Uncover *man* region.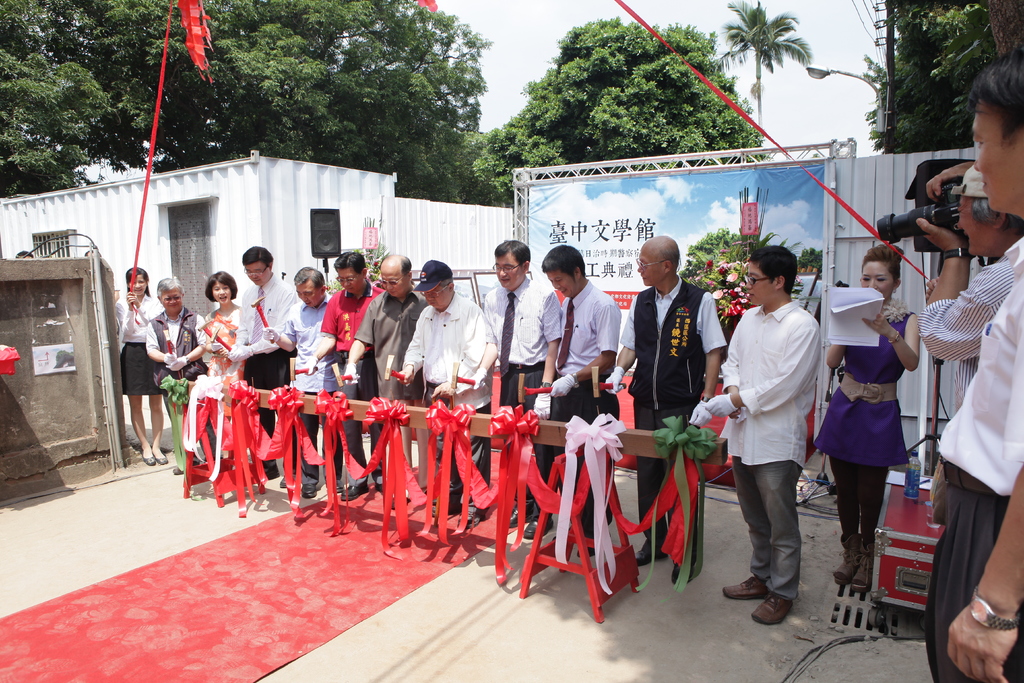
Uncovered: x1=462, y1=242, x2=567, y2=540.
